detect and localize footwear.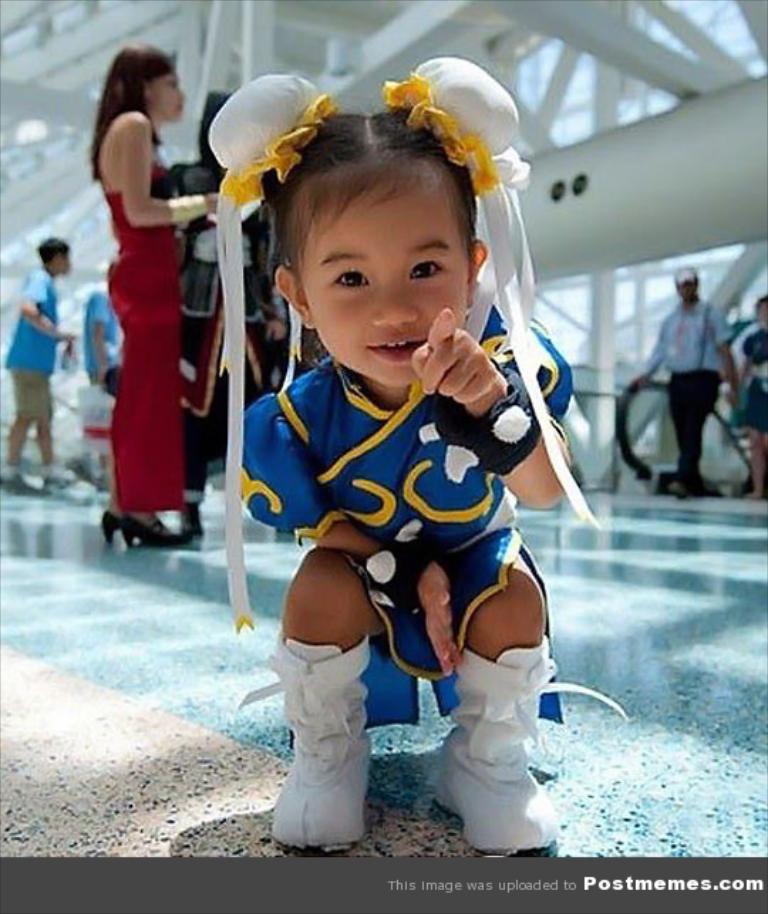
Localized at 46:465:94:489.
